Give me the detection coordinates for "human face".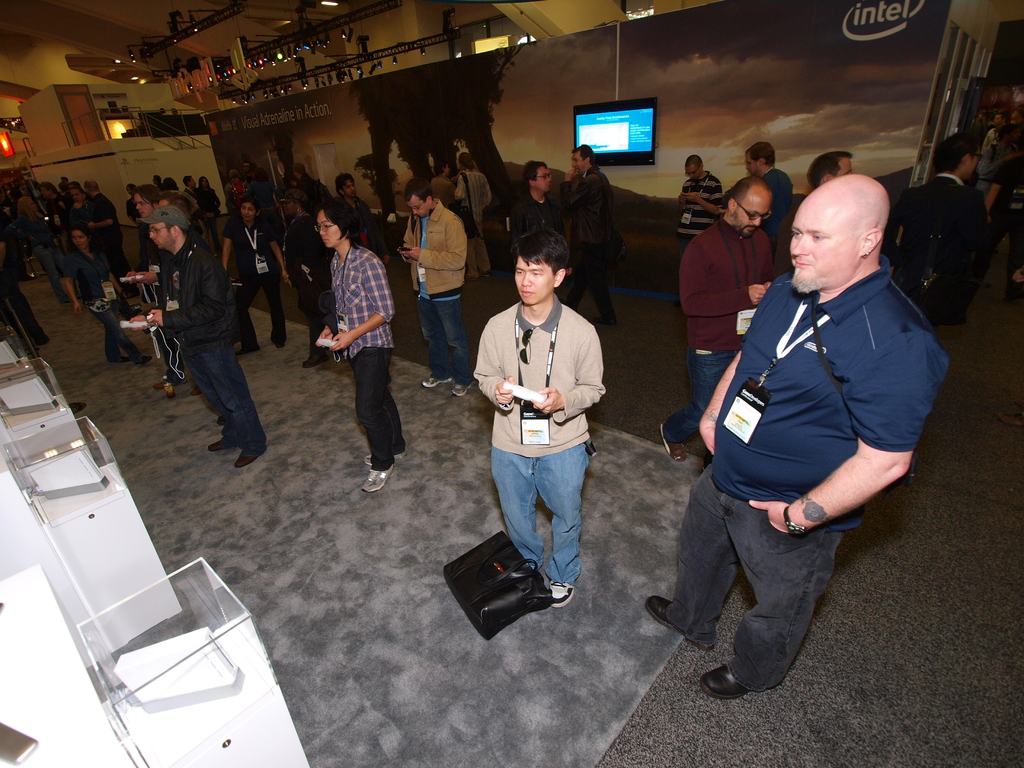
[516,257,553,306].
